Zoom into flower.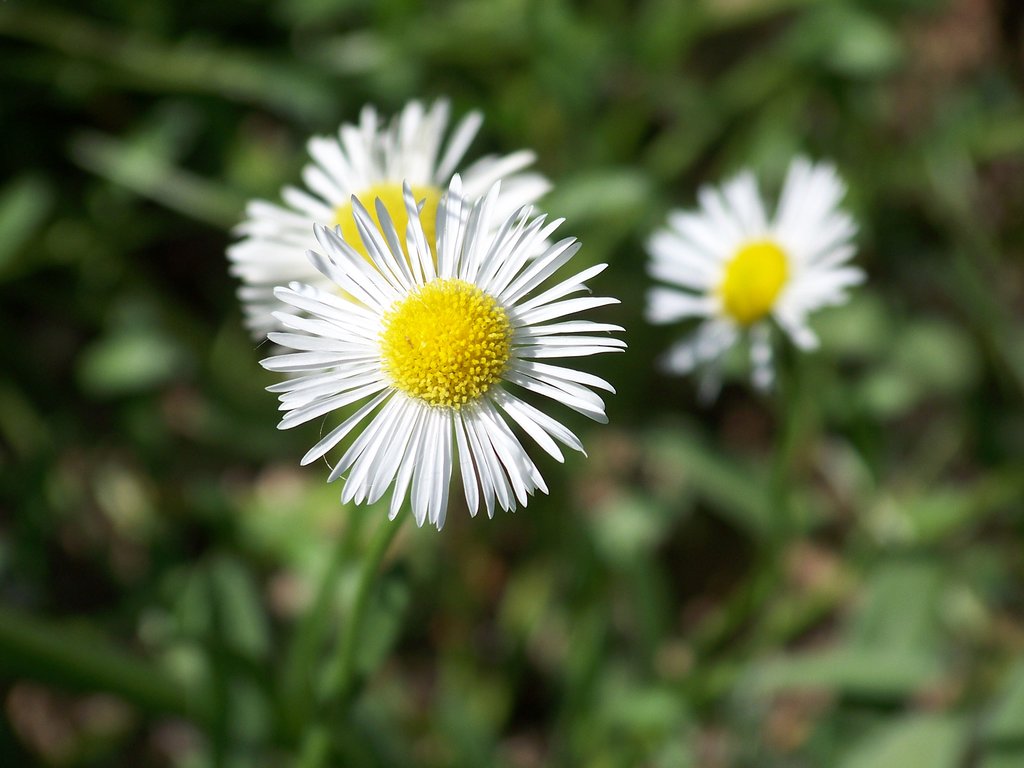
Zoom target: rect(642, 145, 864, 392).
